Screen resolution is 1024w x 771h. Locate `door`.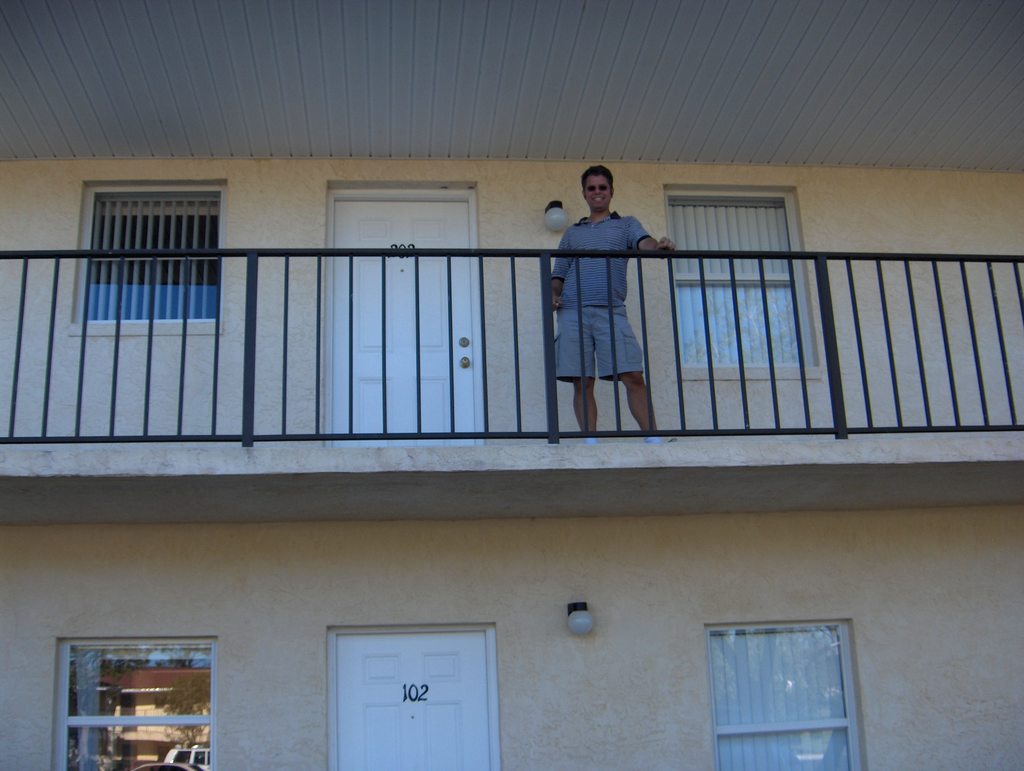
Rect(319, 622, 494, 756).
